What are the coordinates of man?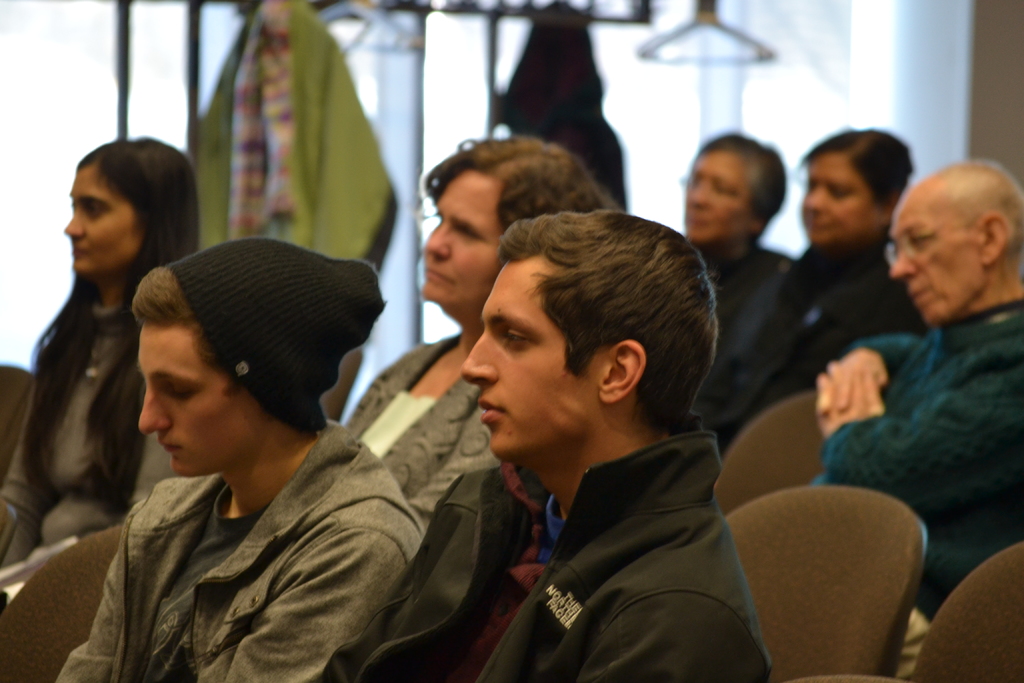
bbox=[52, 233, 430, 682].
